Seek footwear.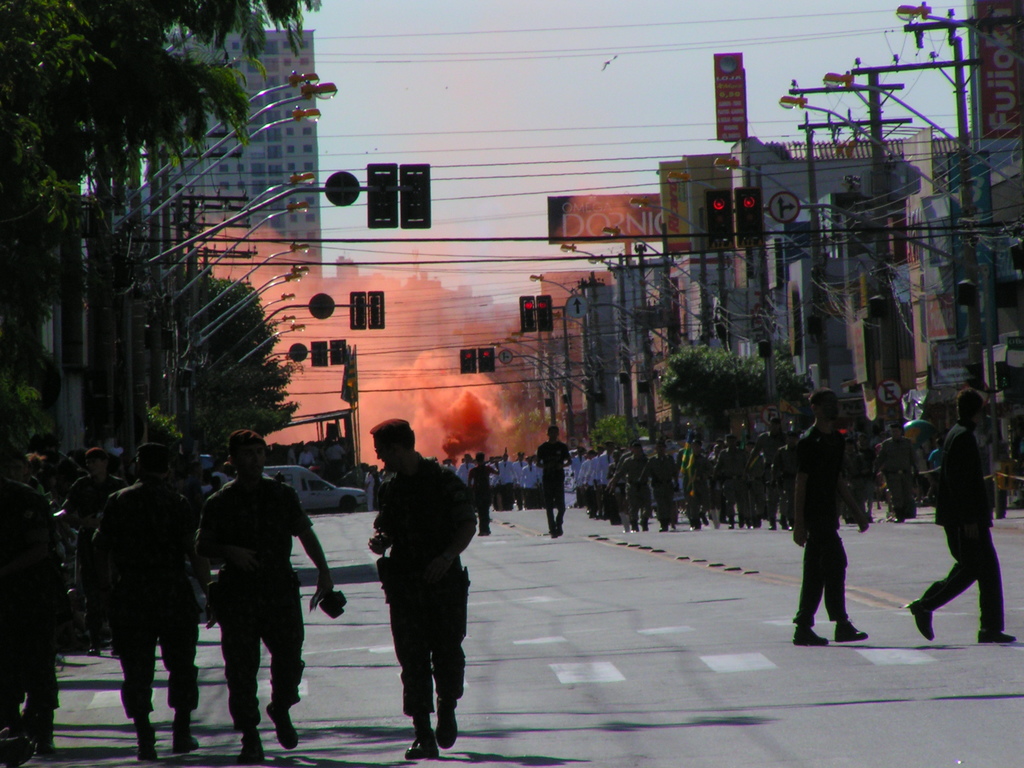
Rect(405, 728, 441, 764).
